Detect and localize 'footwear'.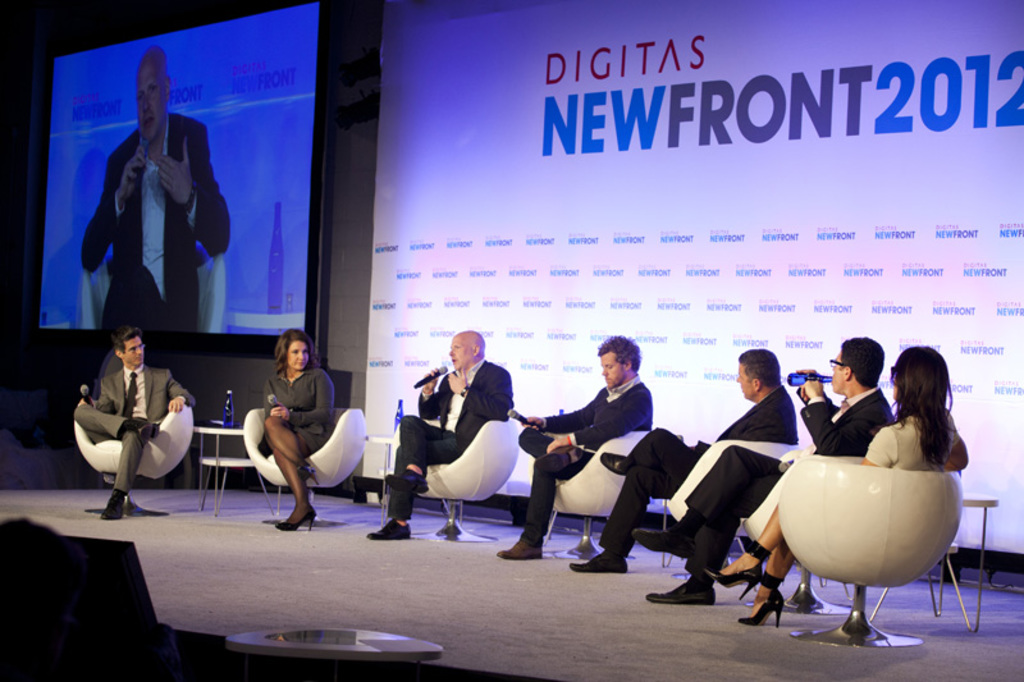
Localized at bbox=[276, 505, 321, 534].
